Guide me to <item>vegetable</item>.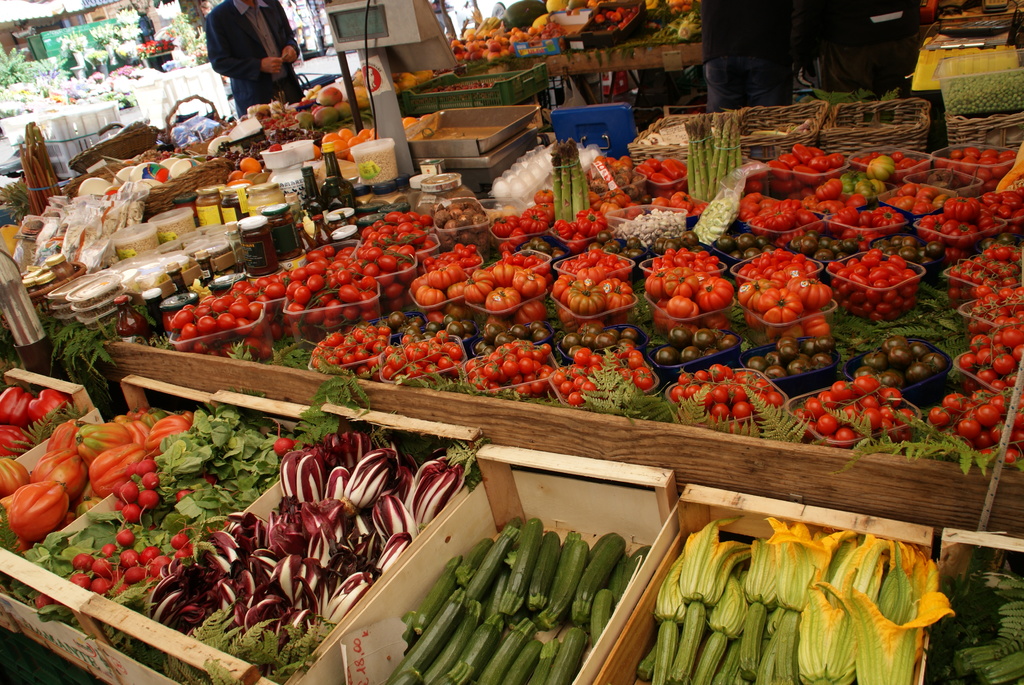
Guidance: {"left": 832, "top": 543, "right": 916, "bottom": 684}.
